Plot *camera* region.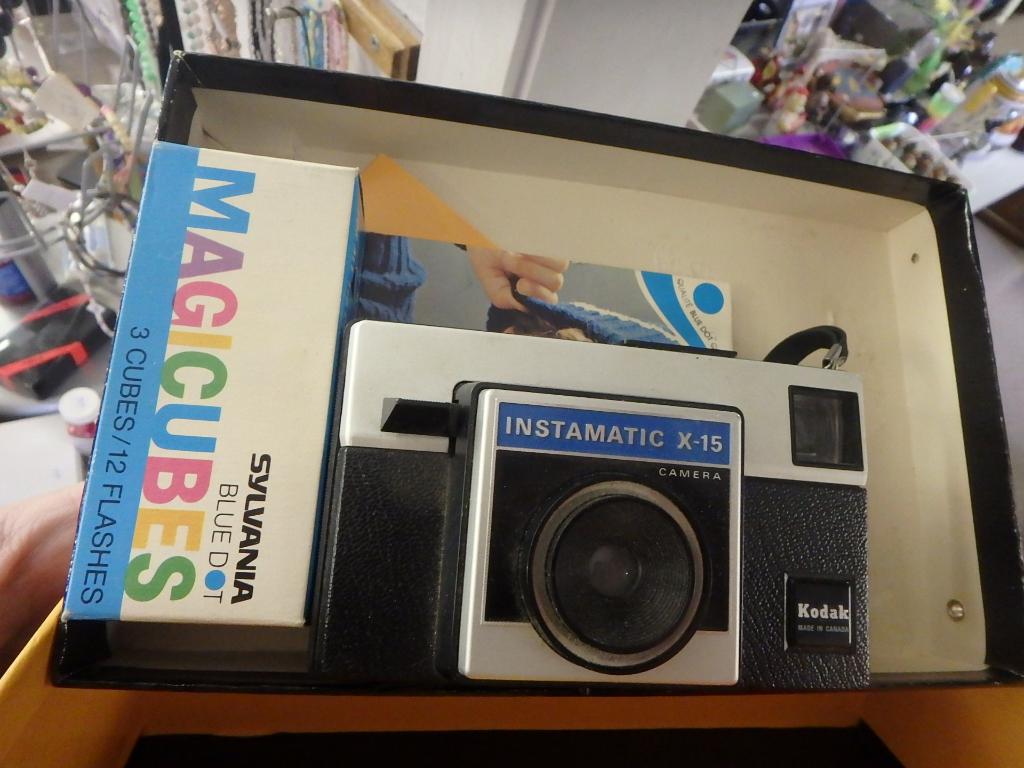
Plotted at <bbox>428, 379, 746, 689</bbox>.
